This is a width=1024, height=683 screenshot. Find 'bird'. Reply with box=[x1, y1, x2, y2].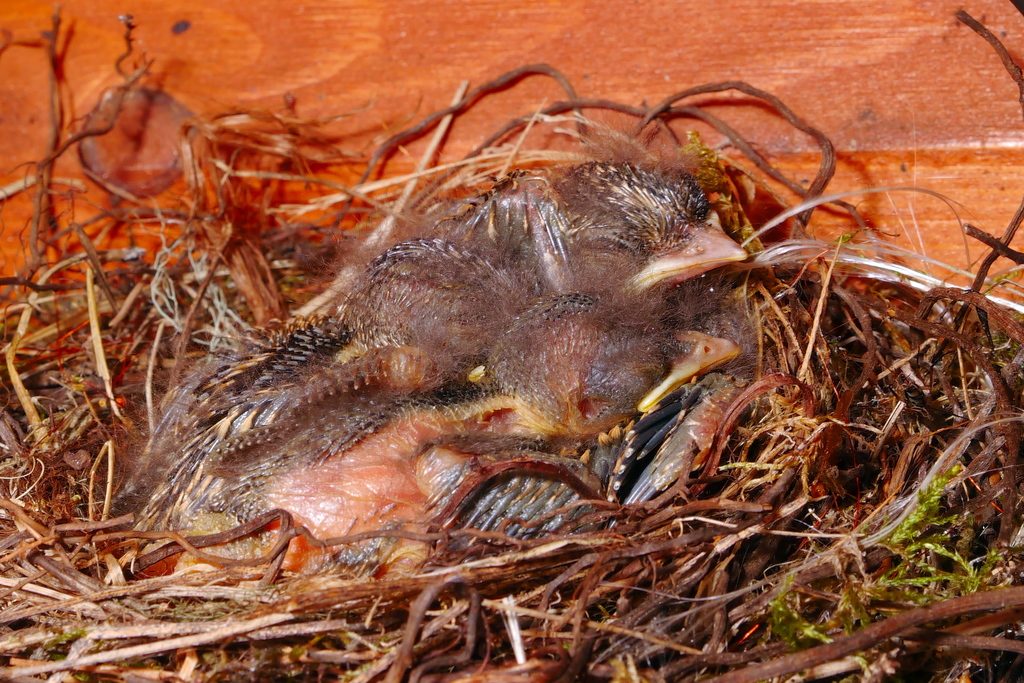
box=[443, 139, 763, 311].
